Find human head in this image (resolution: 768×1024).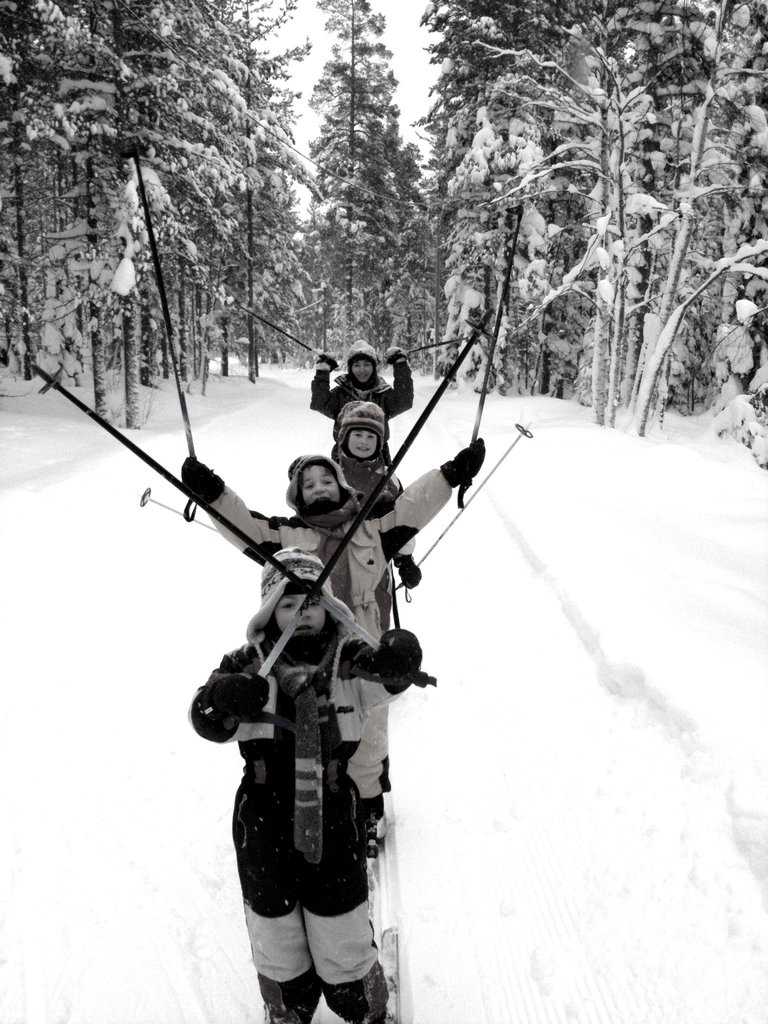
bbox=(336, 396, 387, 466).
